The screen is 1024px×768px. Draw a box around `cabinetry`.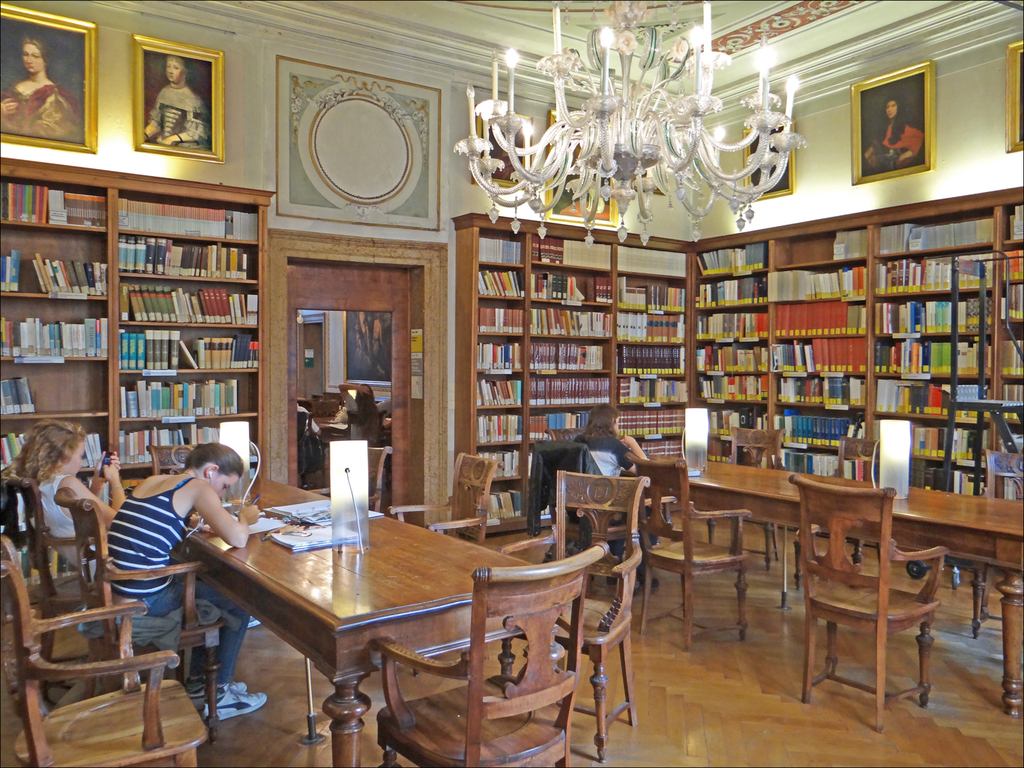
0, 417, 125, 477.
